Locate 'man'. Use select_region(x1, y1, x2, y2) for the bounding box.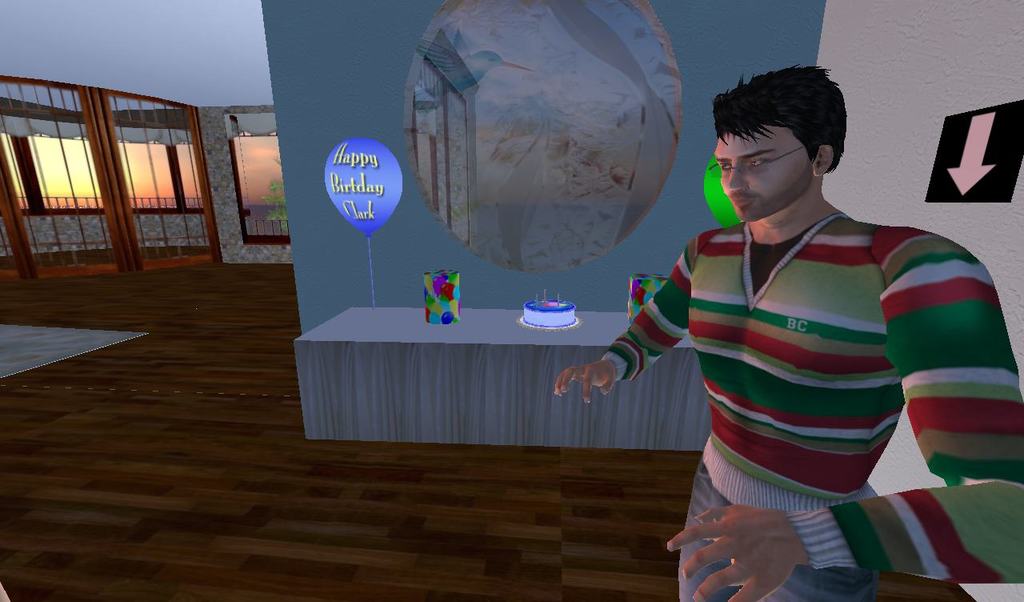
select_region(556, 66, 987, 574).
